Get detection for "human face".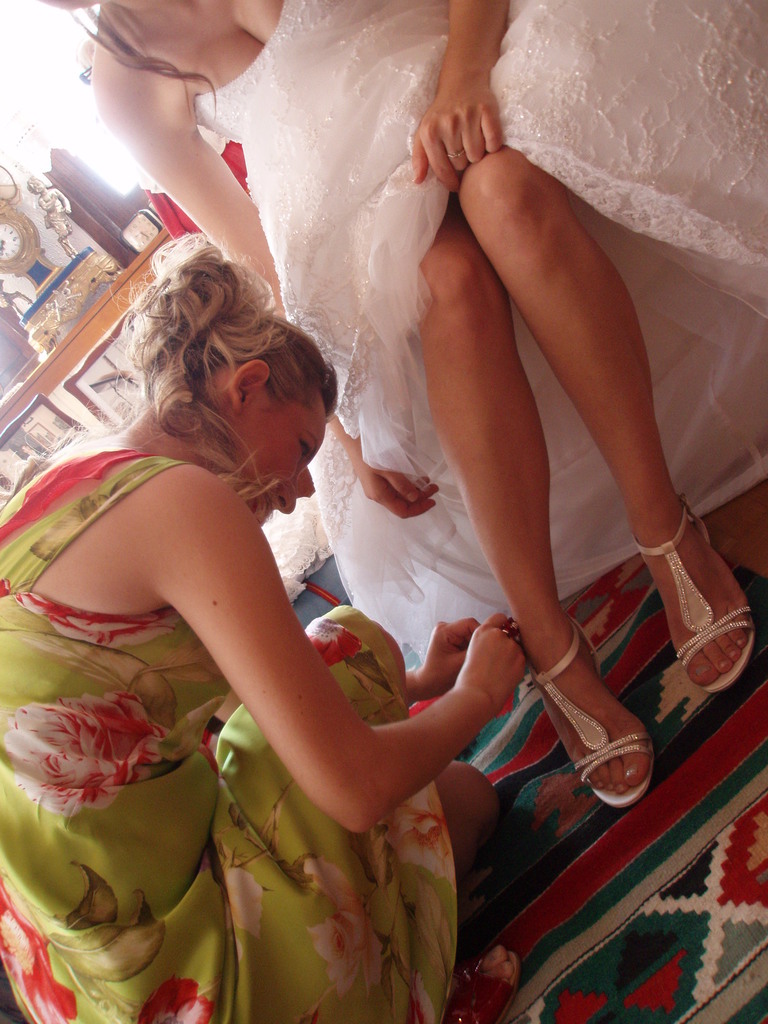
Detection: select_region(234, 391, 328, 525).
